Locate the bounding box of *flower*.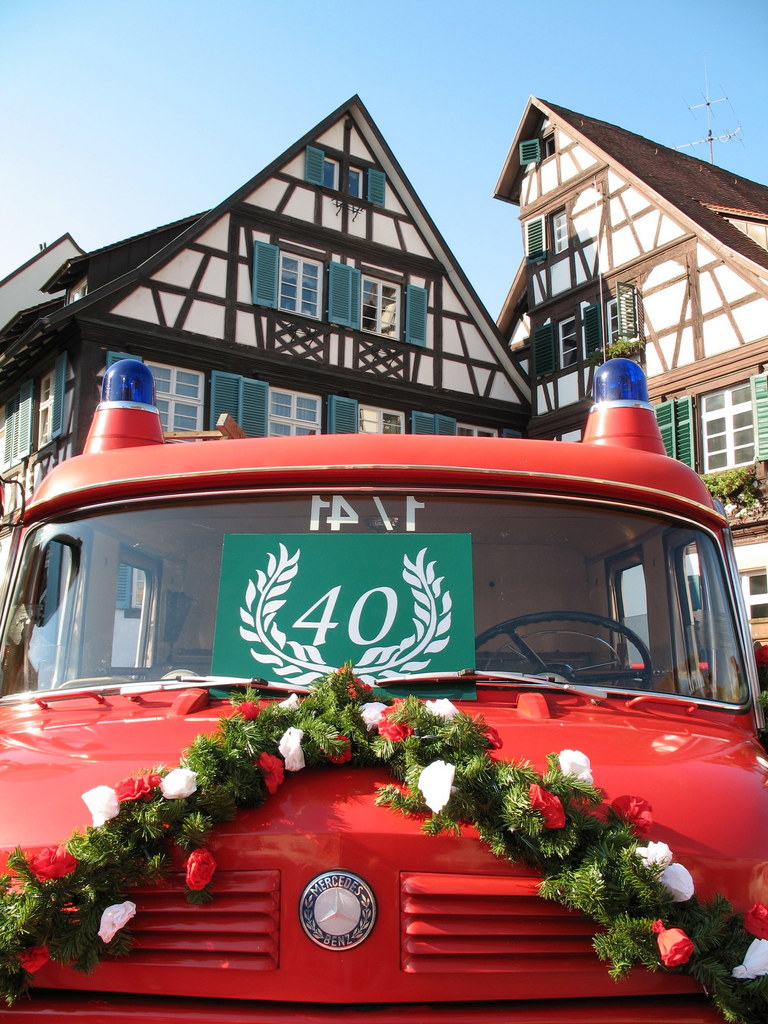
Bounding box: locate(360, 698, 384, 732).
